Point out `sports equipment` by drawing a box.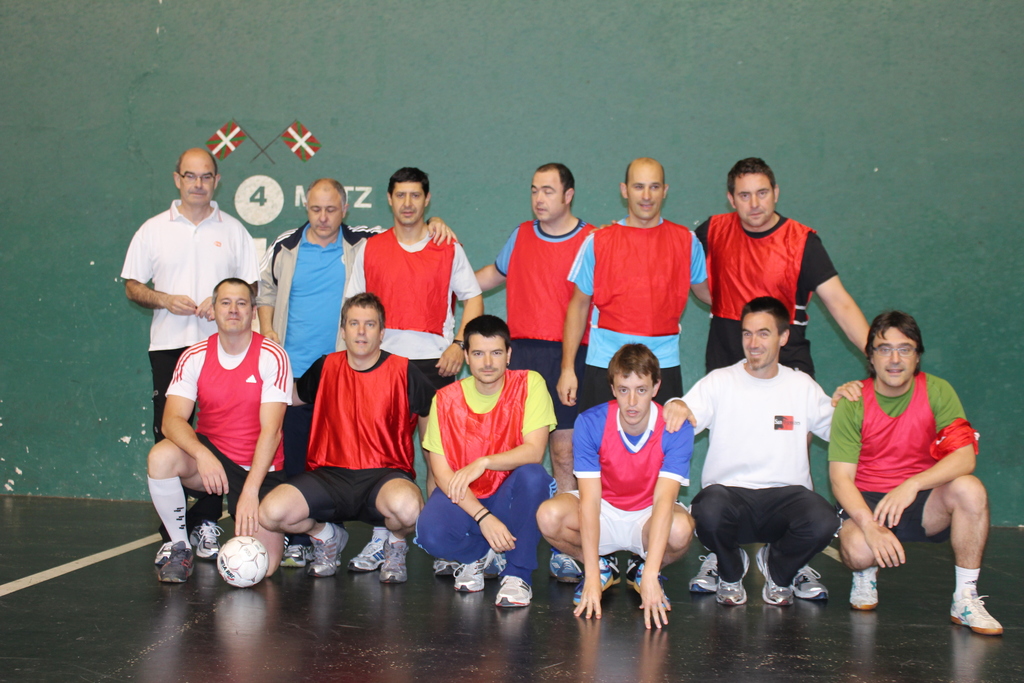
Rect(454, 555, 488, 593).
